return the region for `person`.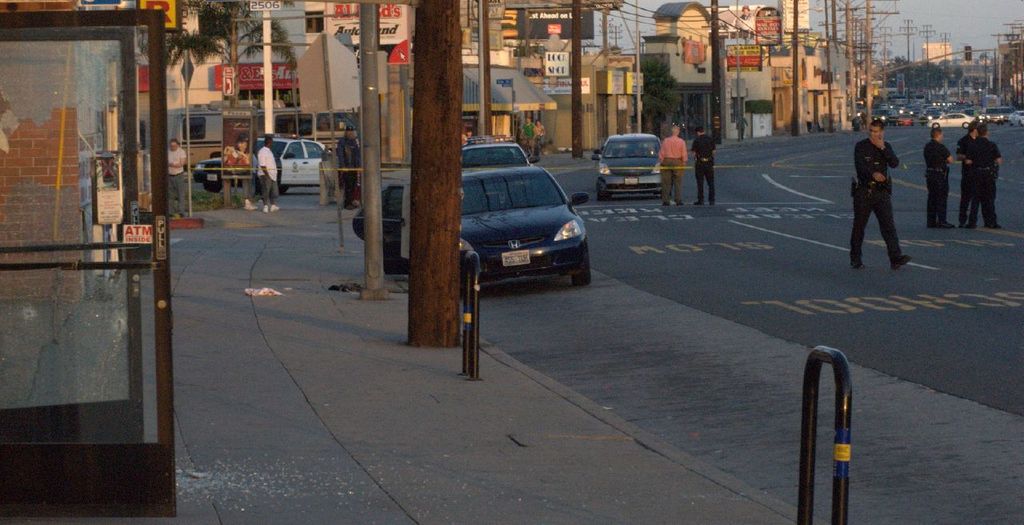
<region>338, 124, 362, 212</region>.
